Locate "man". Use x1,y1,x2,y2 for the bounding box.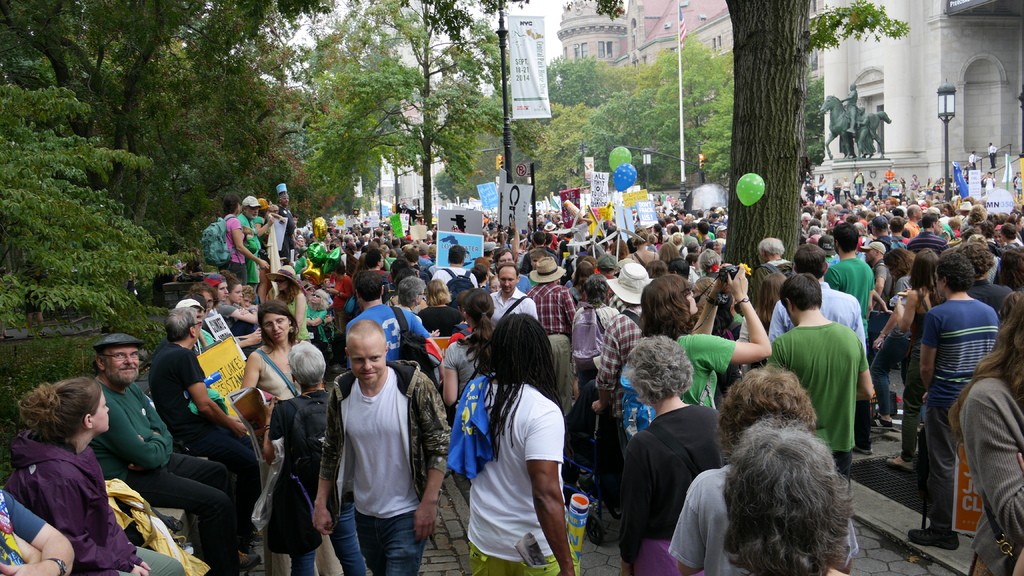
319,306,430,575.
